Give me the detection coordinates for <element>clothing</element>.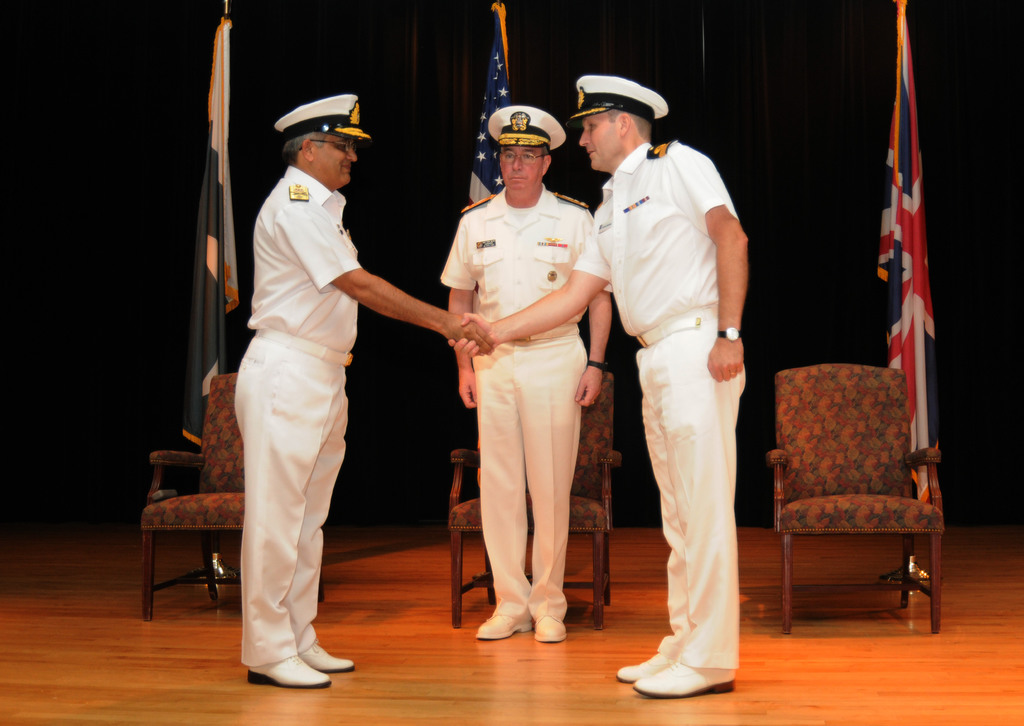
box=[214, 124, 393, 653].
